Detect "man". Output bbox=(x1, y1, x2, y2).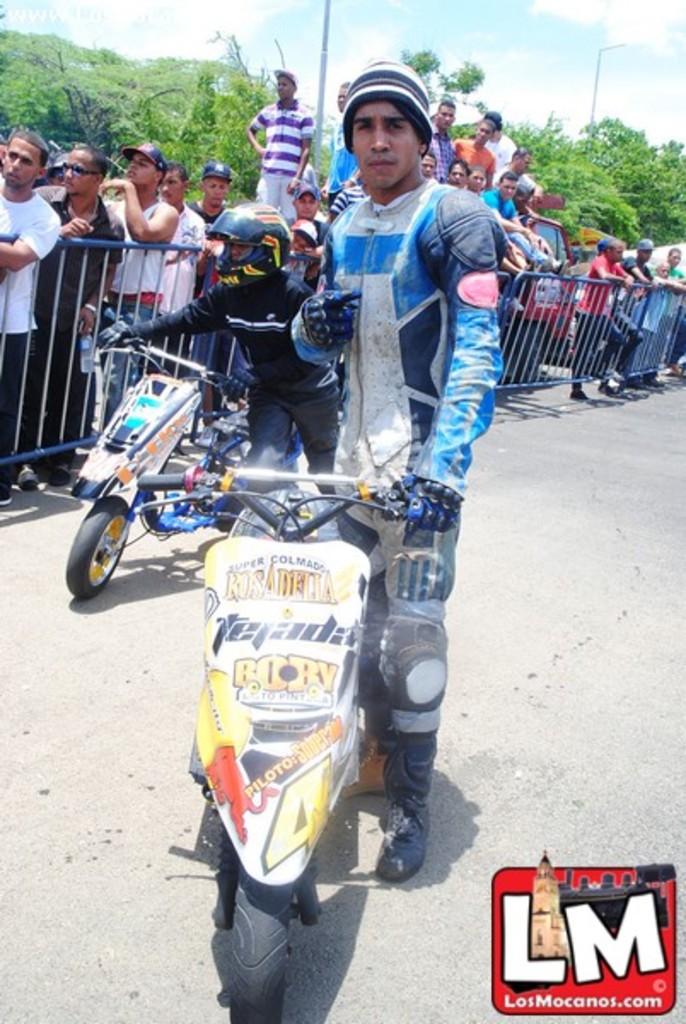
bbox=(572, 239, 628, 403).
